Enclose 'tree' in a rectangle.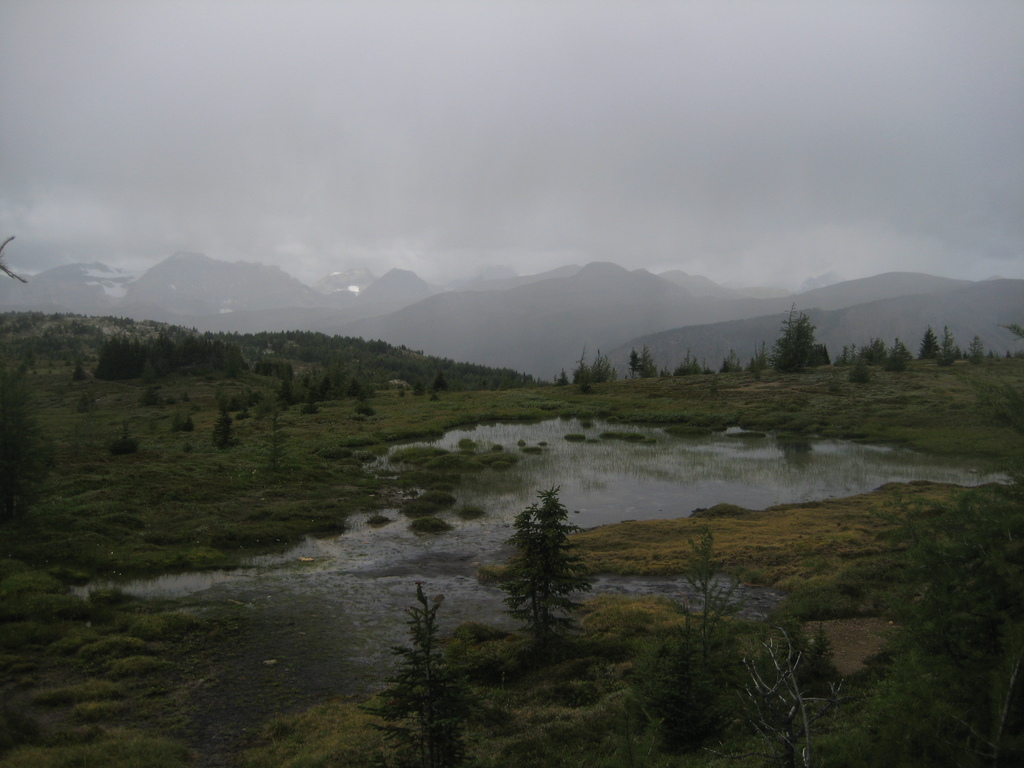
{"left": 369, "top": 582, "right": 480, "bottom": 767}.
